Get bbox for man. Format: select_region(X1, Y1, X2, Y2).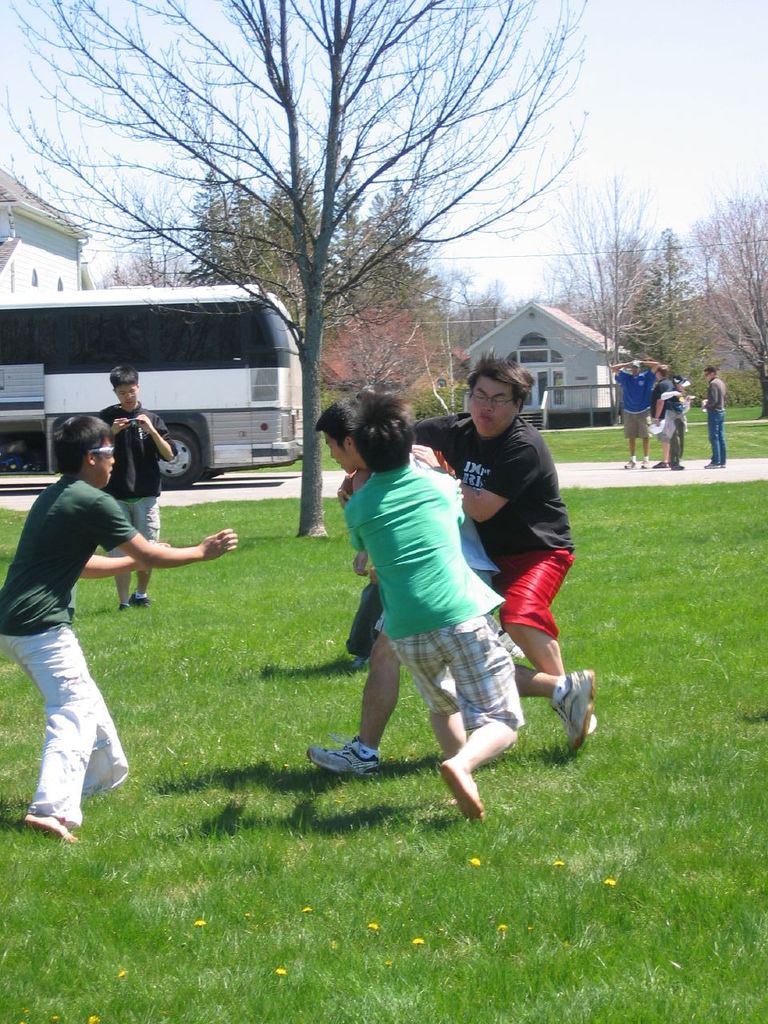
select_region(609, 358, 660, 469).
